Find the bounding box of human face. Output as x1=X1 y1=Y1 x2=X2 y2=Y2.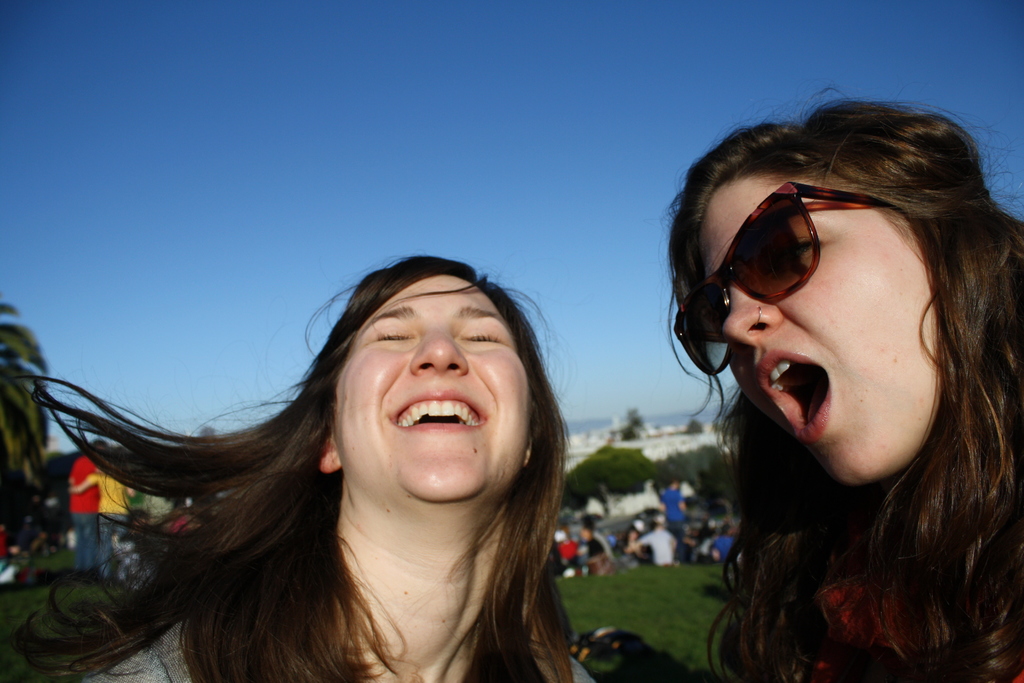
x1=332 y1=274 x2=529 y2=500.
